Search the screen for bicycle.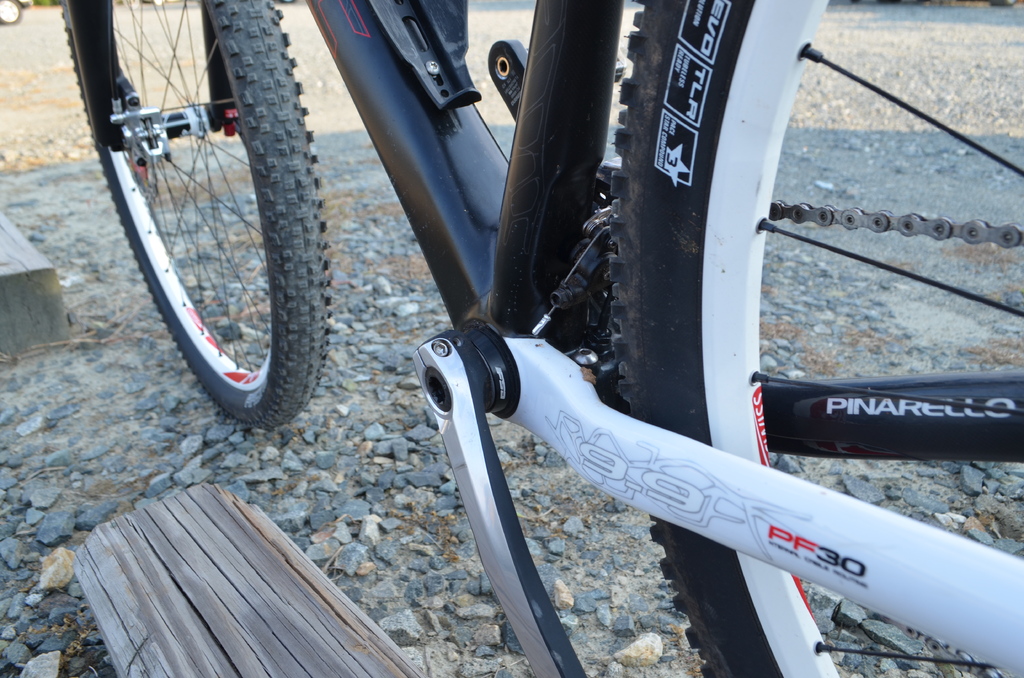
Found at 60, 0, 1023, 677.
